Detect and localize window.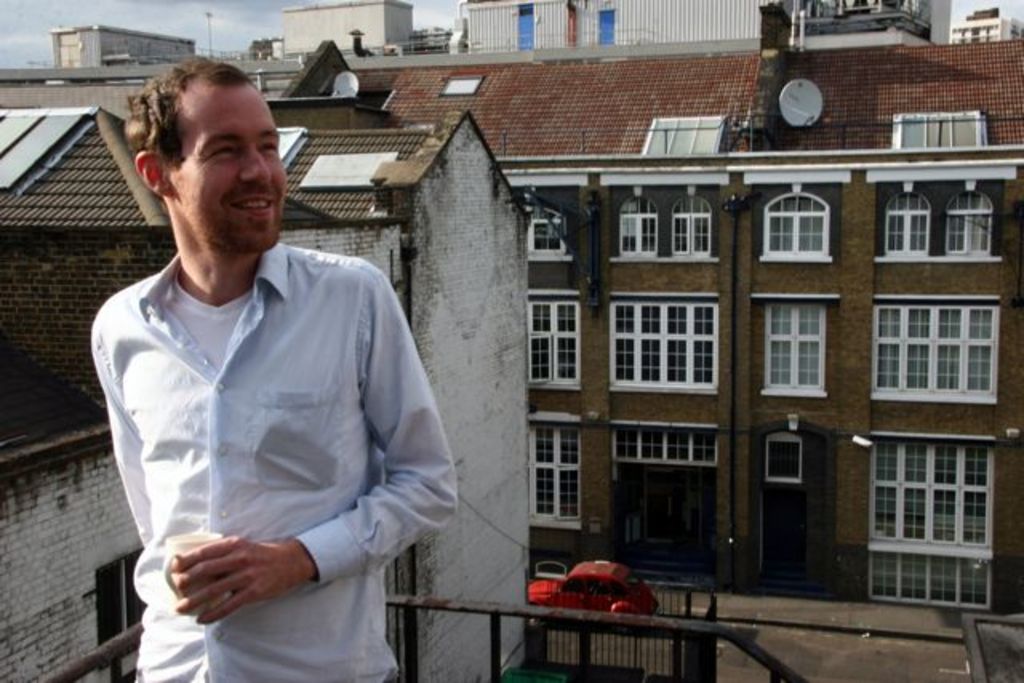
Localized at crop(869, 547, 992, 614).
